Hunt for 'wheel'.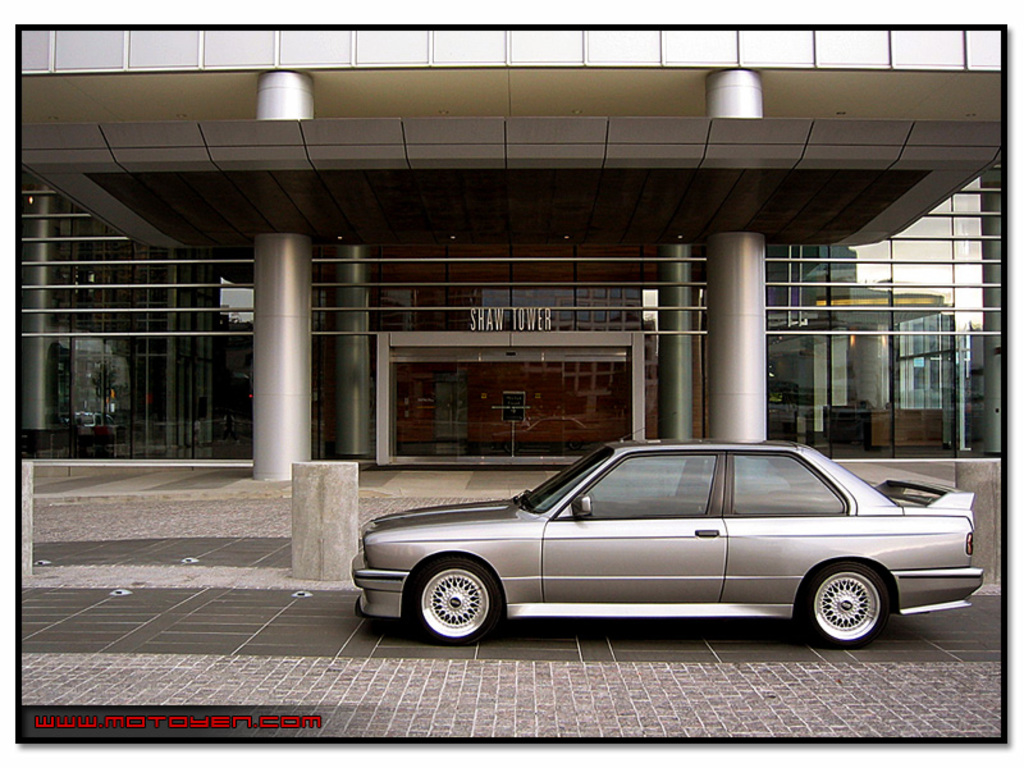
Hunted down at [803, 571, 900, 648].
